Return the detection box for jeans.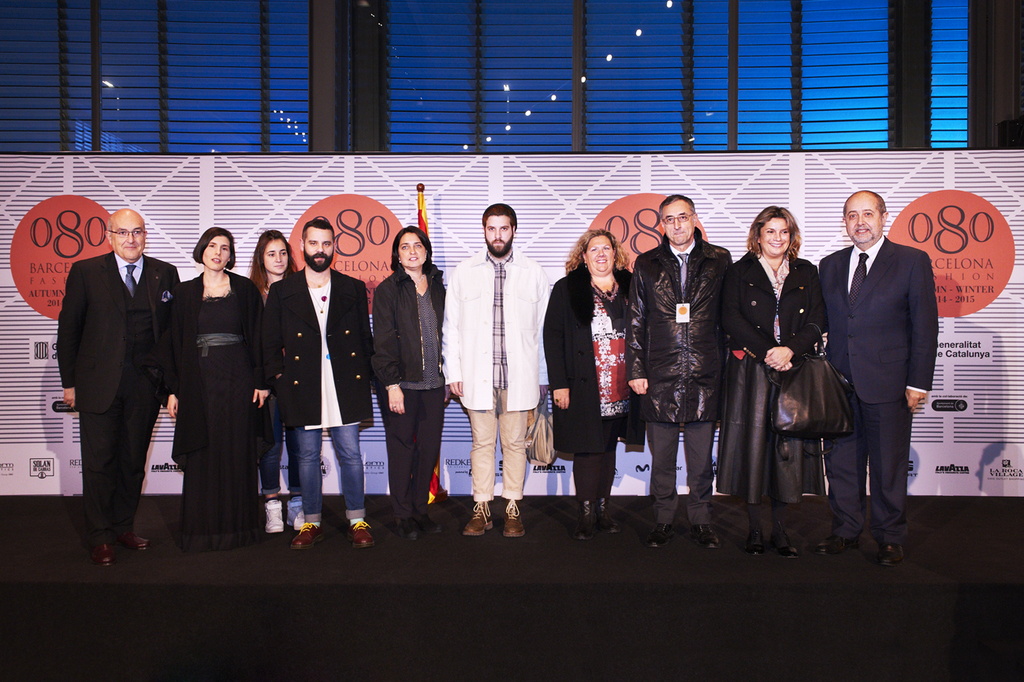
region(250, 419, 286, 504).
